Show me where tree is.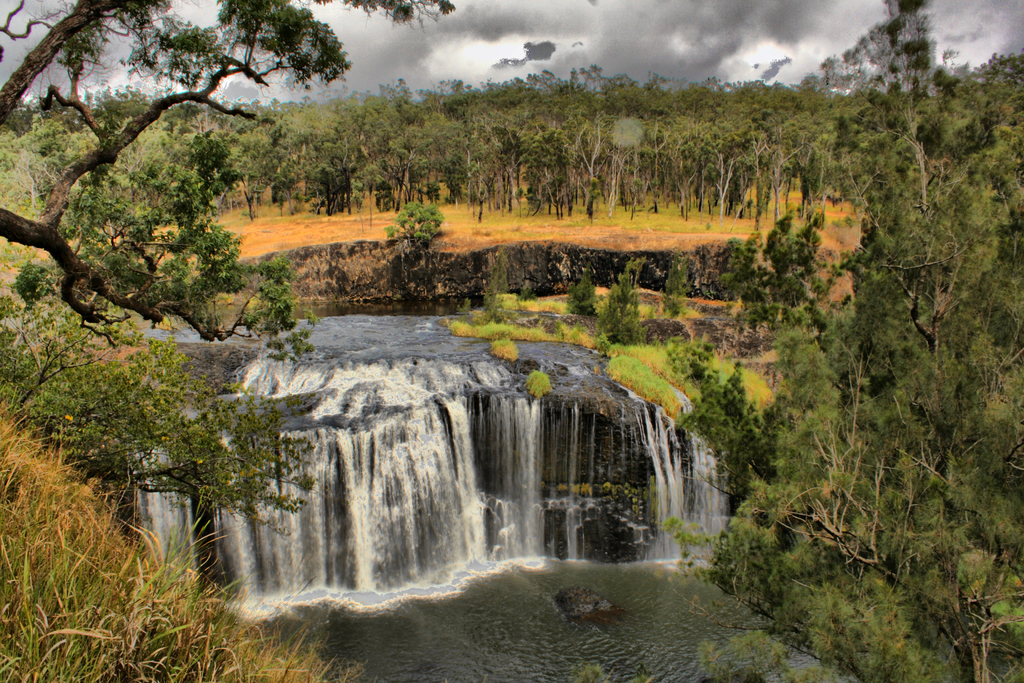
tree is at 664:254:693:325.
